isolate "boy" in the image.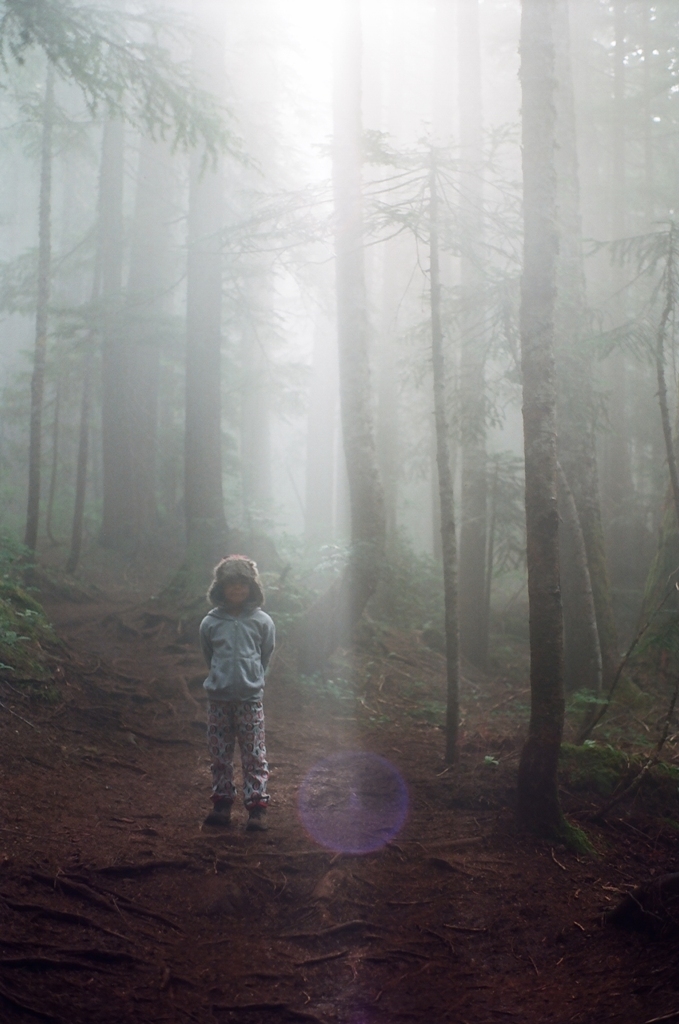
Isolated region: 177:577:294:841.
